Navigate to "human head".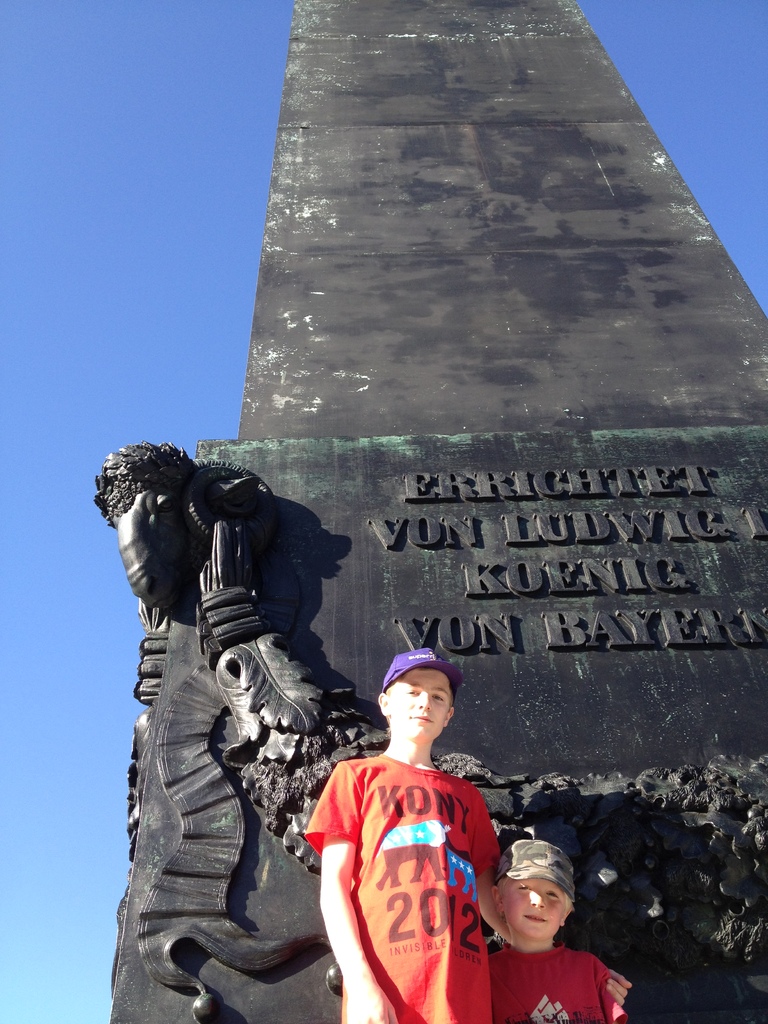
Navigation target: 374, 641, 458, 747.
